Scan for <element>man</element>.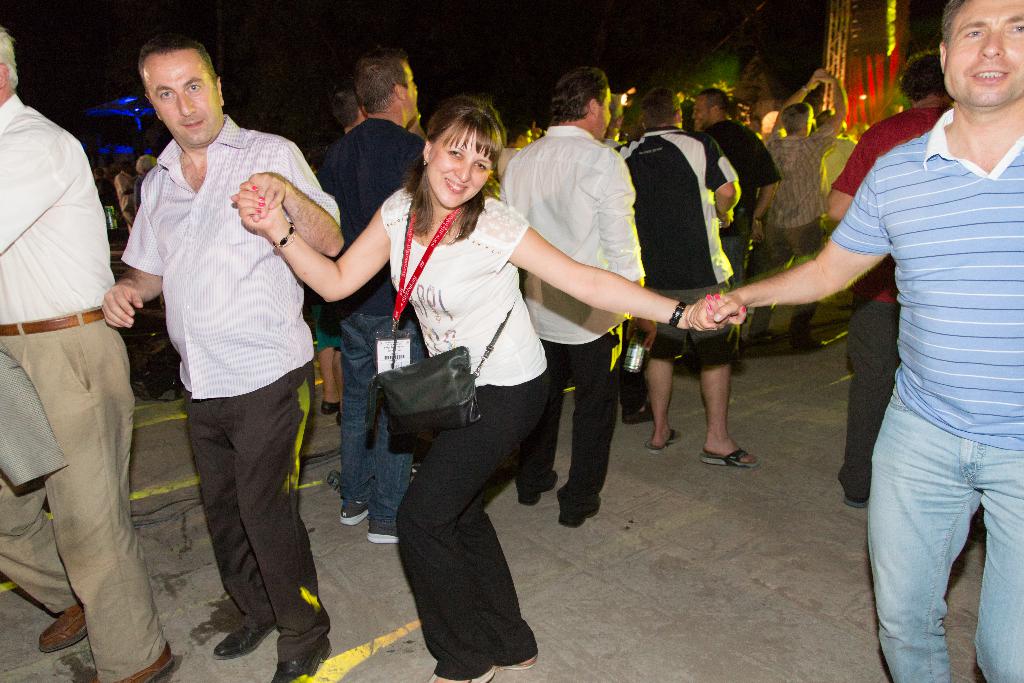
Scan result: <region>766, 64, 850, 350</region>.
